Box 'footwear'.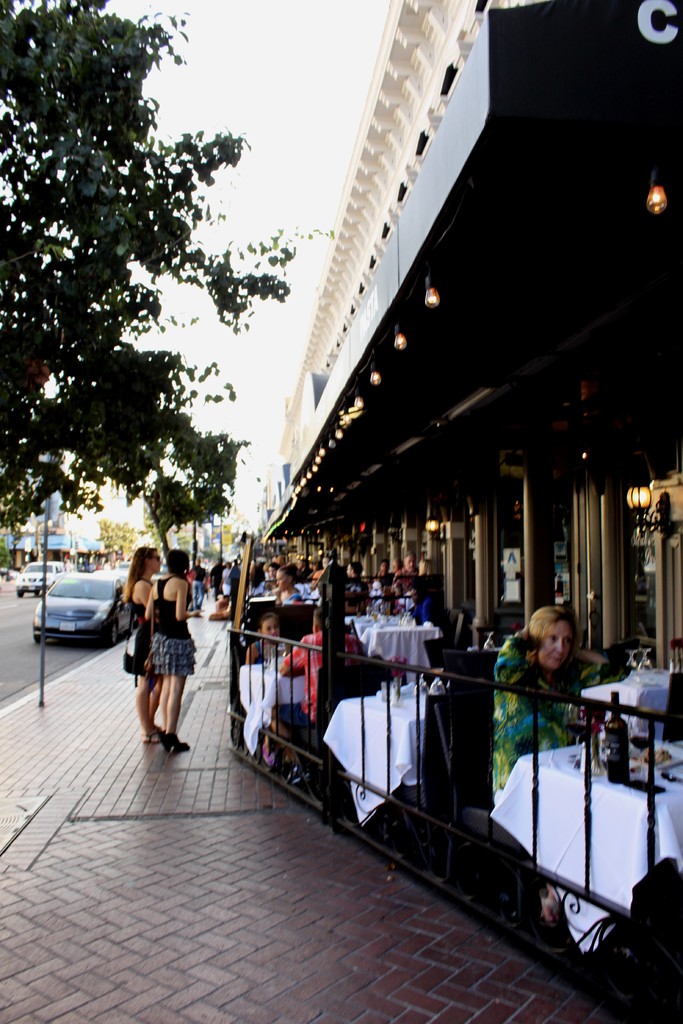
{"left": 538, "top": 887, "right": 561, "bottom": 926}.
